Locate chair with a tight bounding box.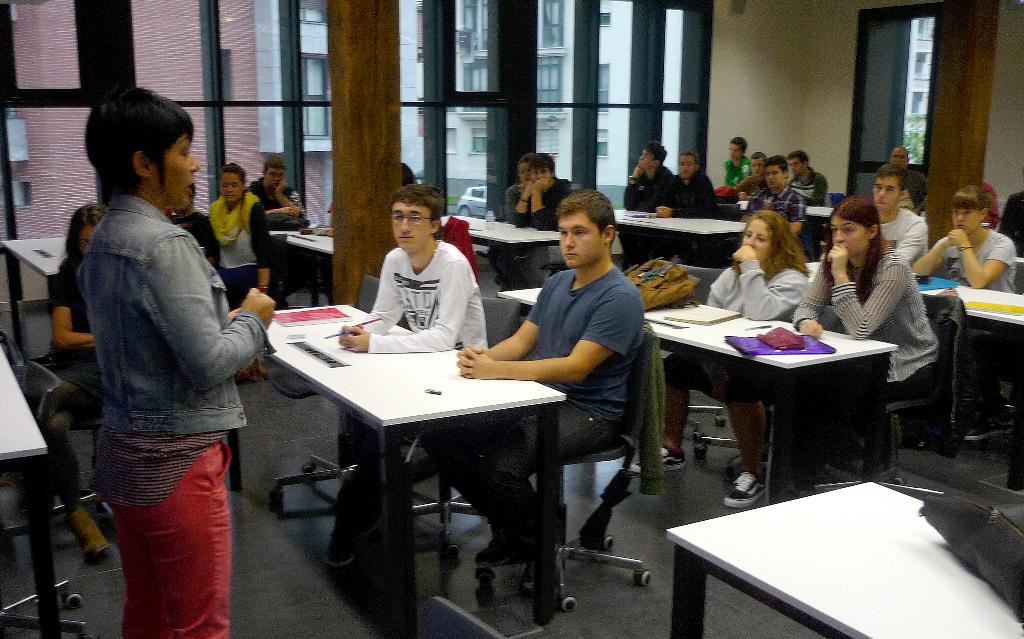
(x1=264, y1=270, x2=408, y2=520).
